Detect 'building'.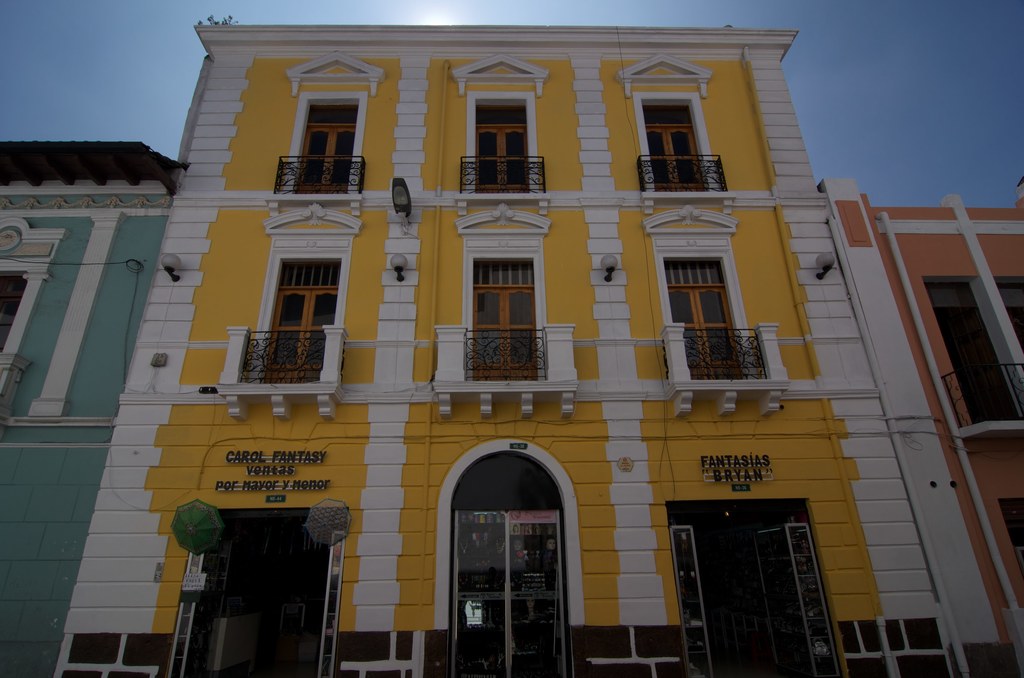
Detected at [x1=821, y1=176, x2=1023, y2=675].
